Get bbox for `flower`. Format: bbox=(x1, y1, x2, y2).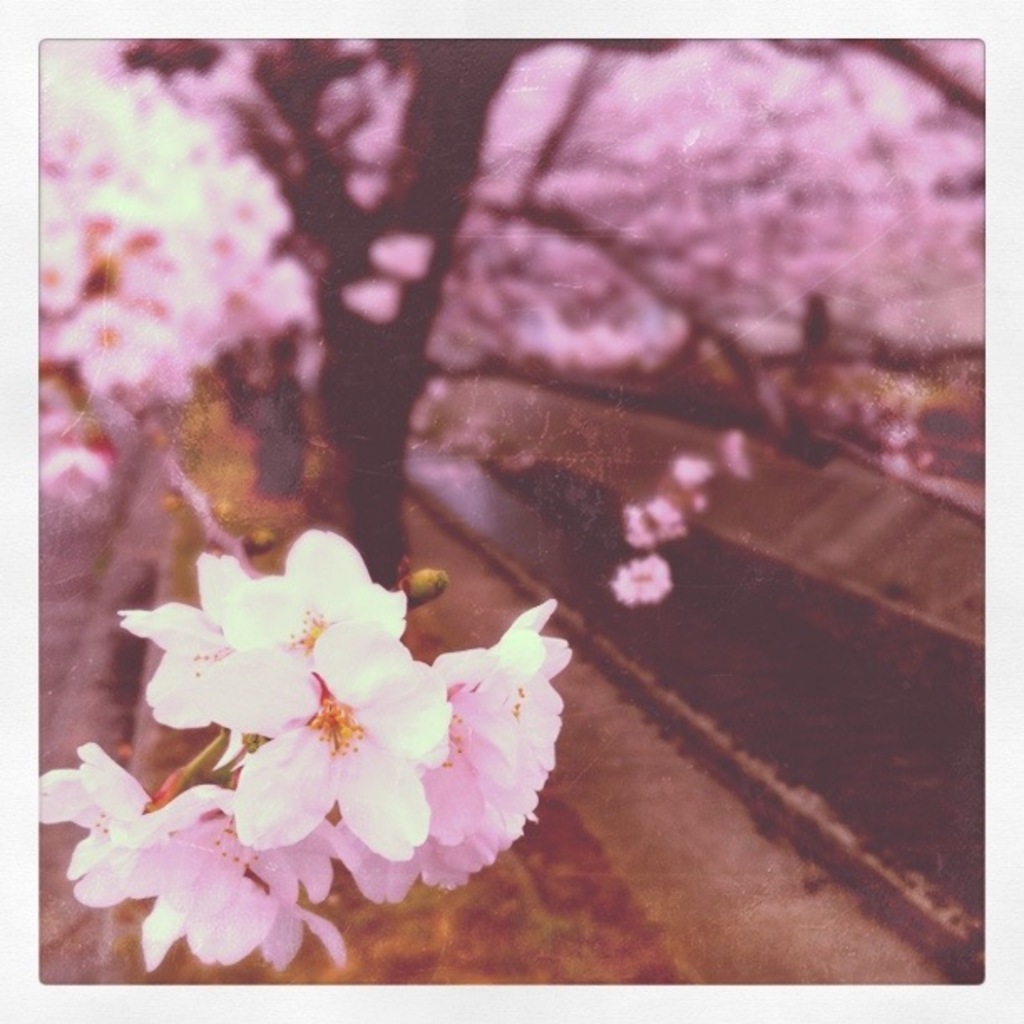
bbox=(209, 527, 427, 709).
